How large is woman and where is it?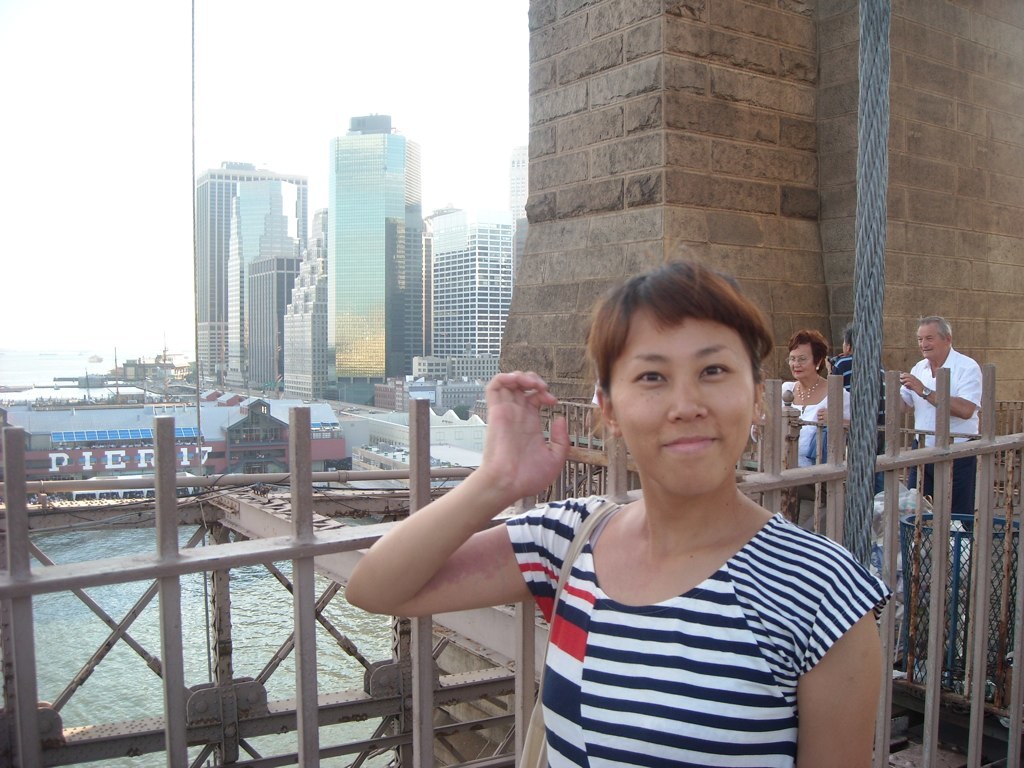
Bounding box: [left=747, top=319, right=857, bottom=475].
